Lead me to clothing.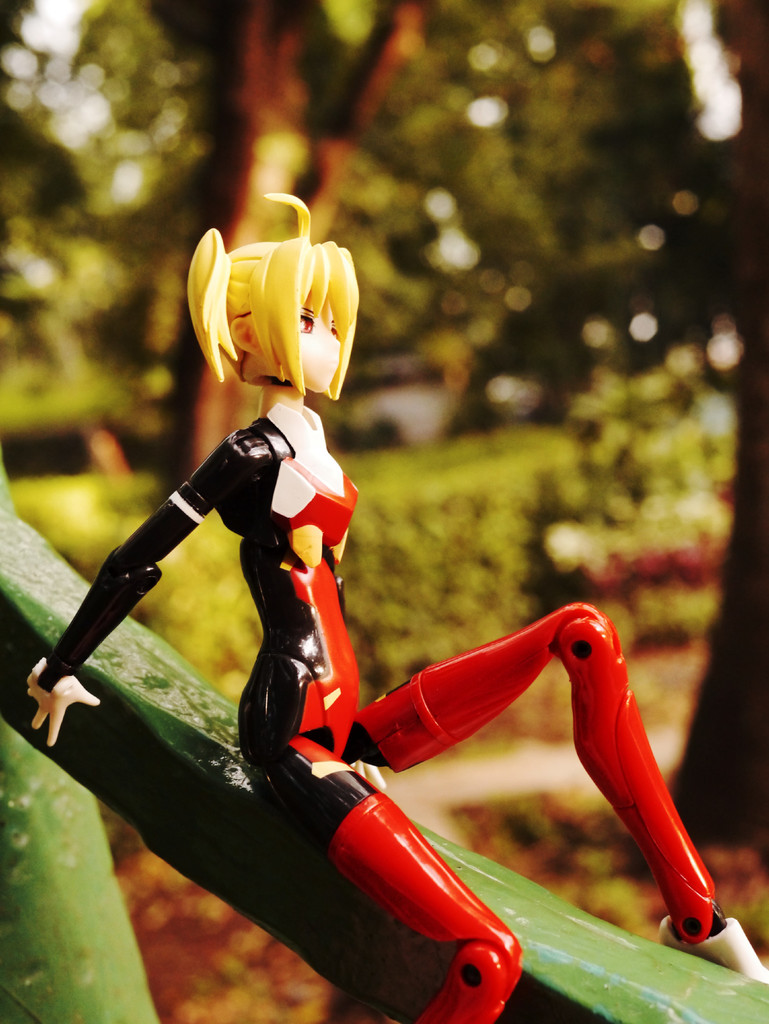
Lead to x1=73 y1=274 x2=563 y2=959.
